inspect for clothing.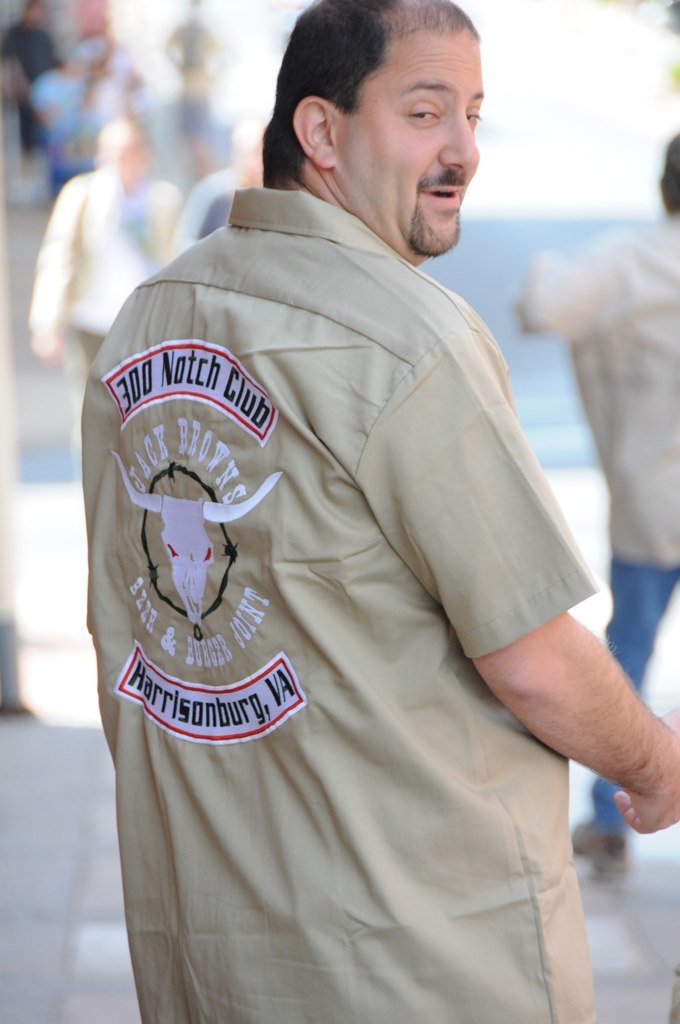
Inspection: region(82, 122, 636, 1012).
